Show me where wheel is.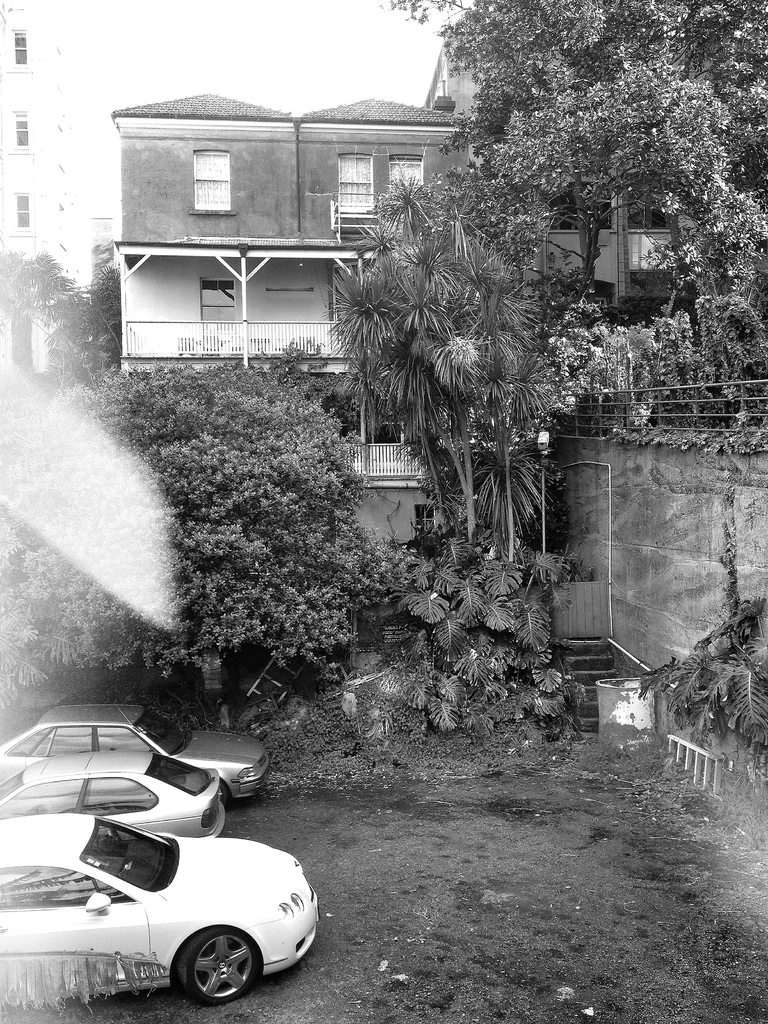
wheel is at 157, 938, 252, 1005.
